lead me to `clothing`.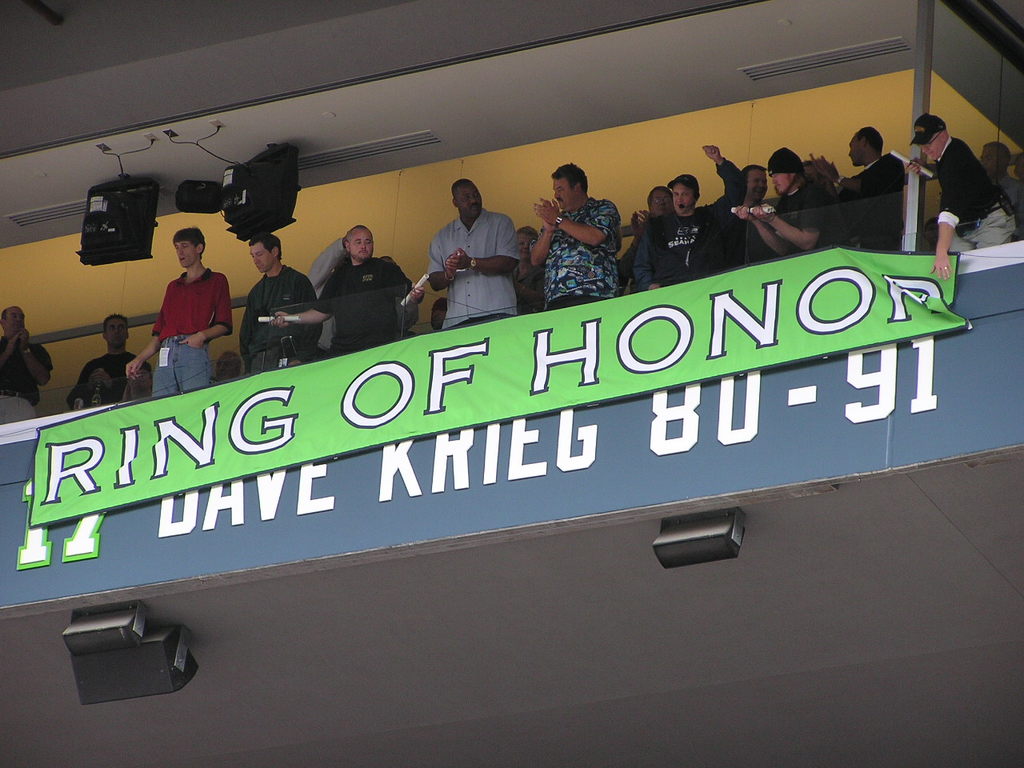
Lead to (left=809, top=178, right=841, bottom=246).
